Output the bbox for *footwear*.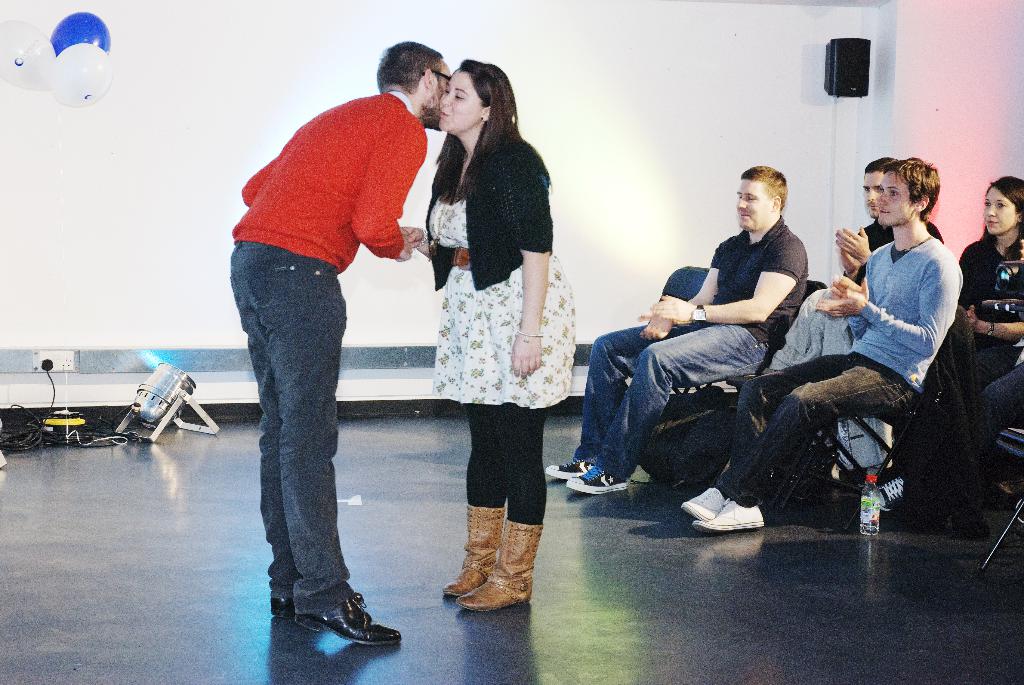
282:590:387:659.
